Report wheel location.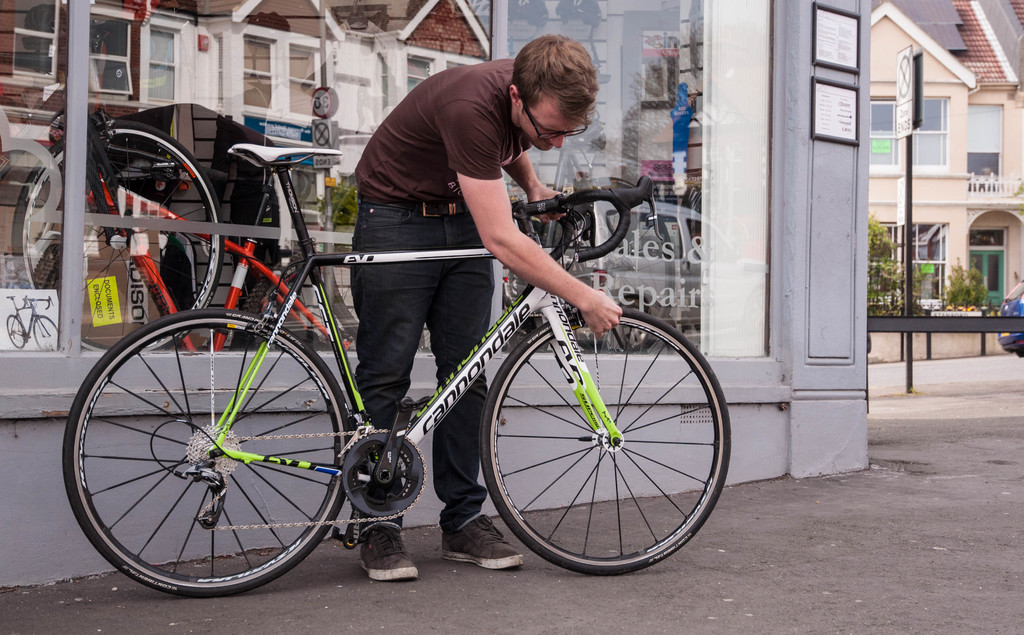
Report: detection(6, 314, 22, 348).
